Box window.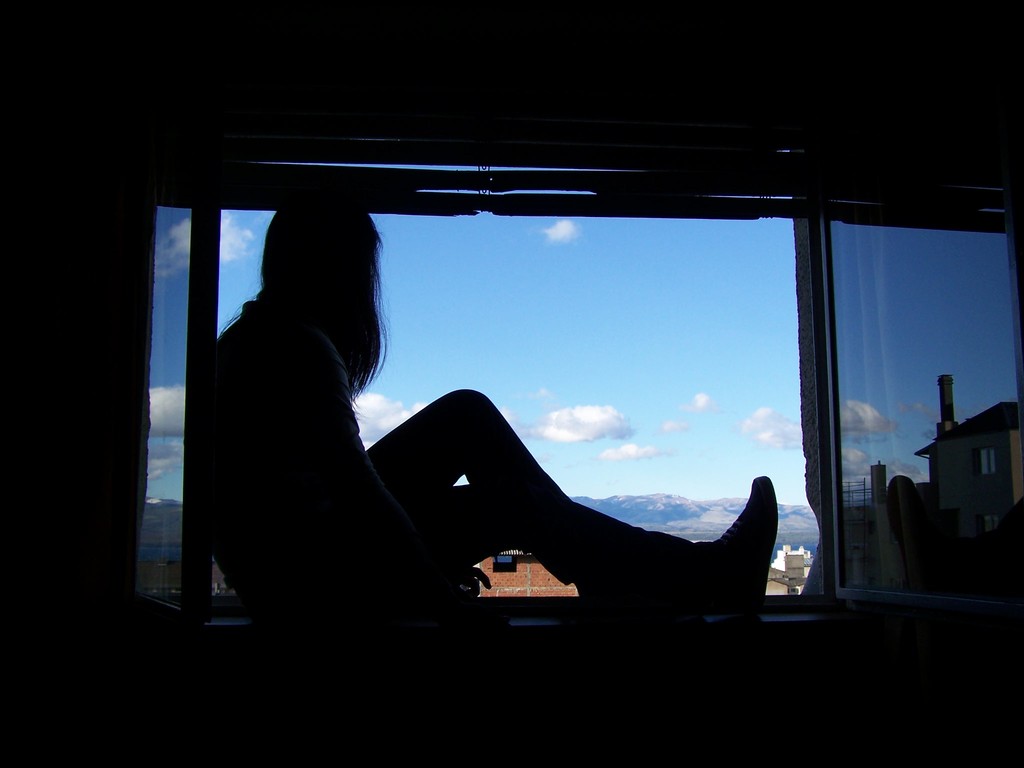
193, 216, 838, 639.
